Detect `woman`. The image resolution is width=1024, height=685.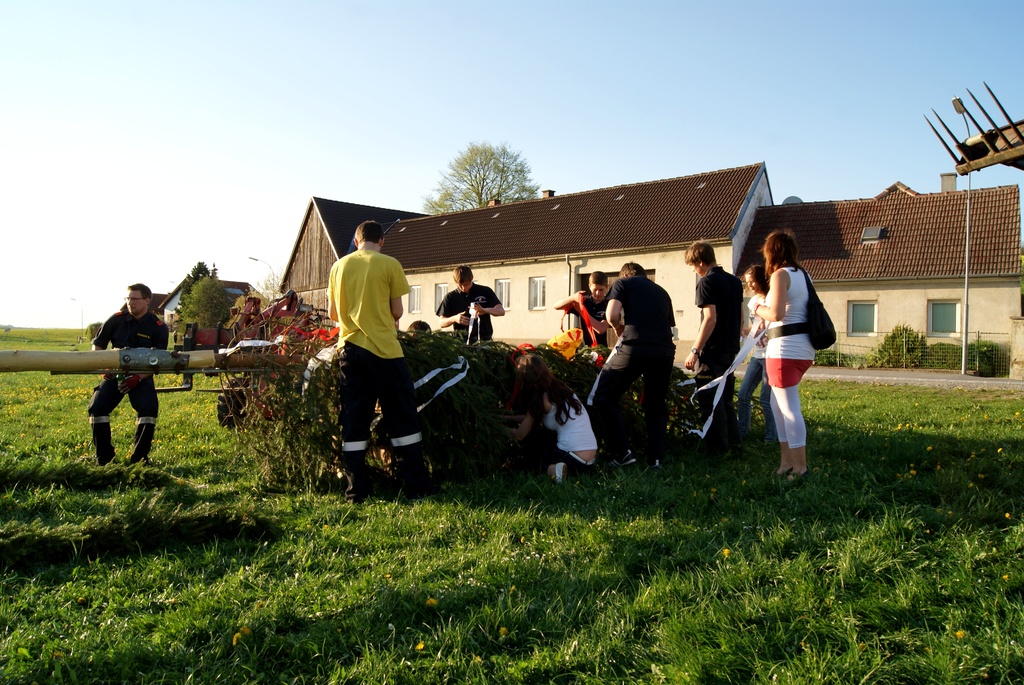
<box>746,231,815,486</box>.
